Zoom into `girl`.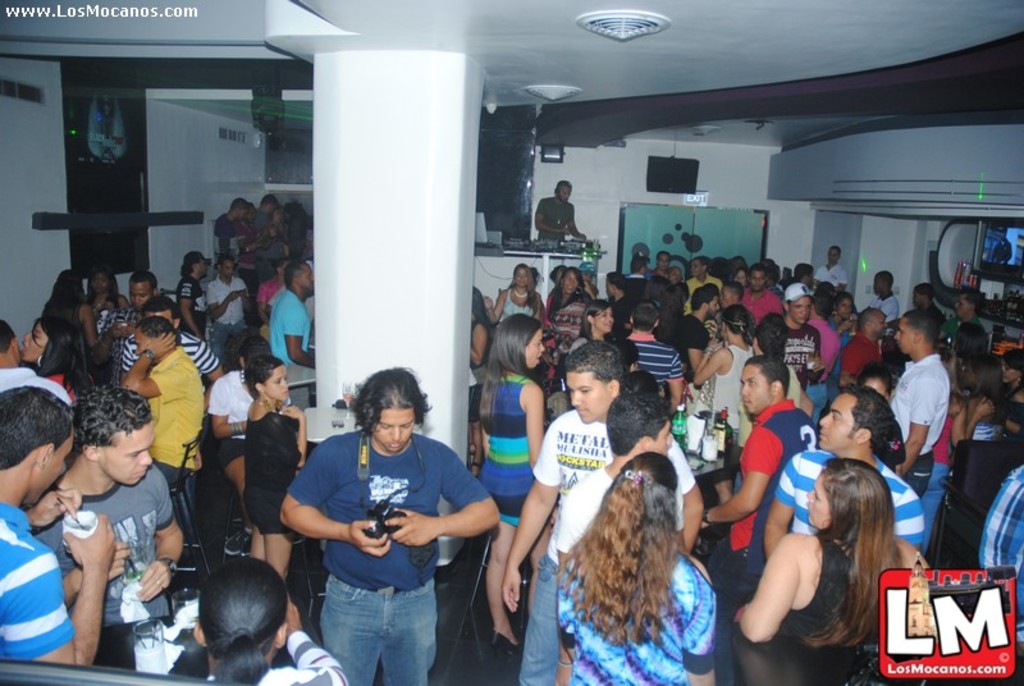
Zoom target: Rect(1001, 348, 1023, 436).
